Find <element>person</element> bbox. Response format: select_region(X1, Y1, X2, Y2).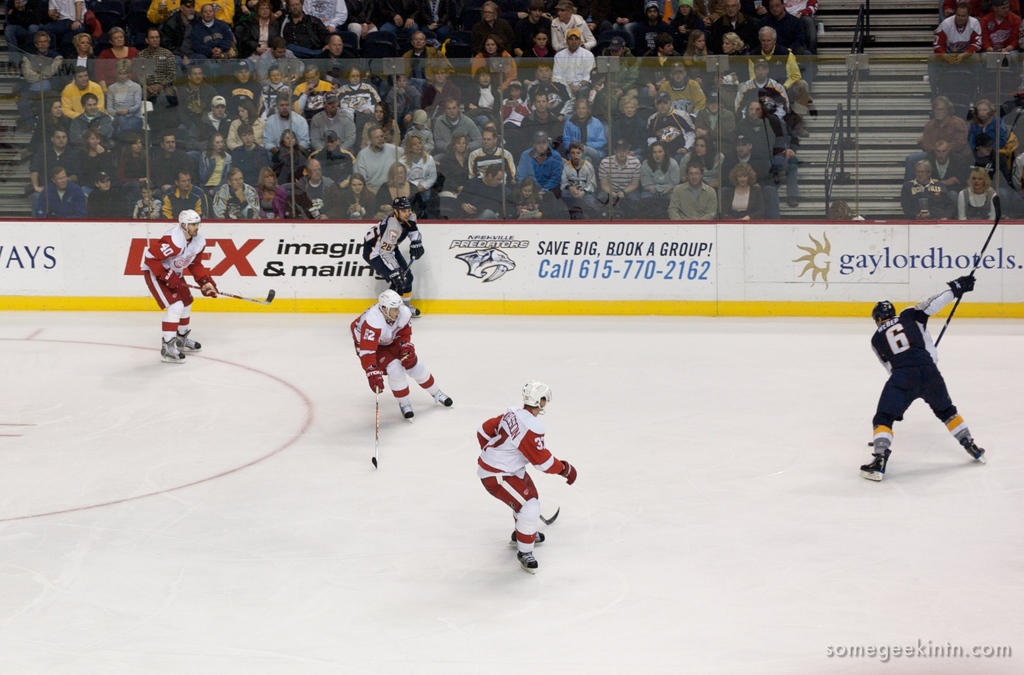
select_region(157, 131, 180, 176).
